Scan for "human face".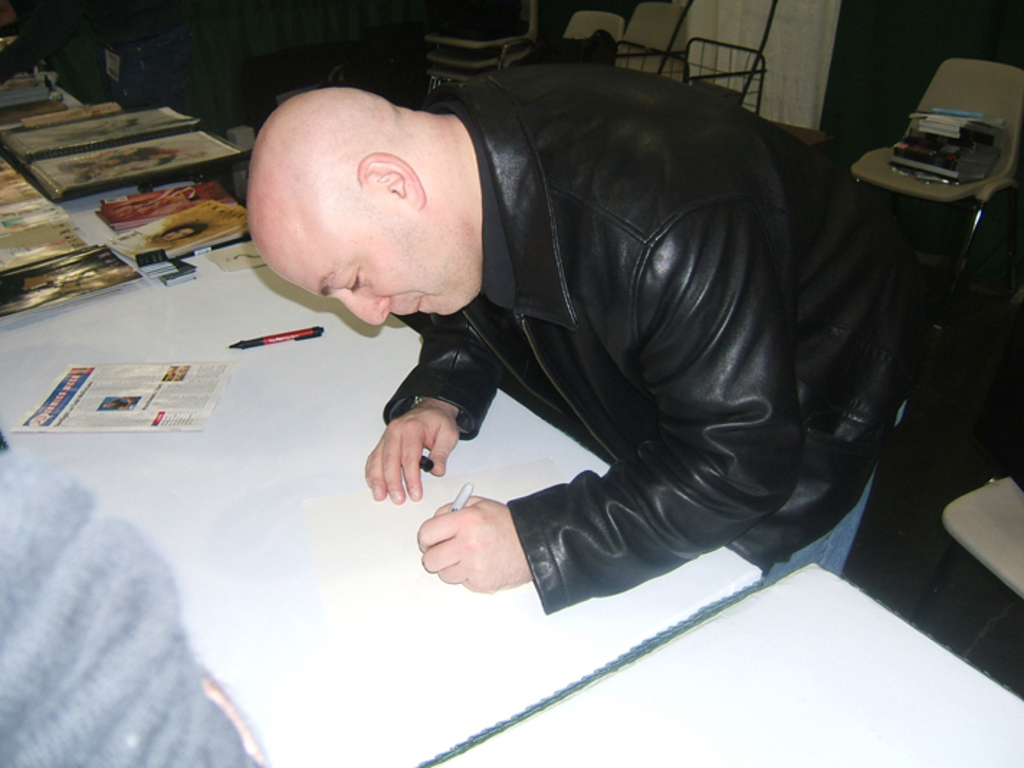
Scan result: locate(260, 187, 483, 328).
